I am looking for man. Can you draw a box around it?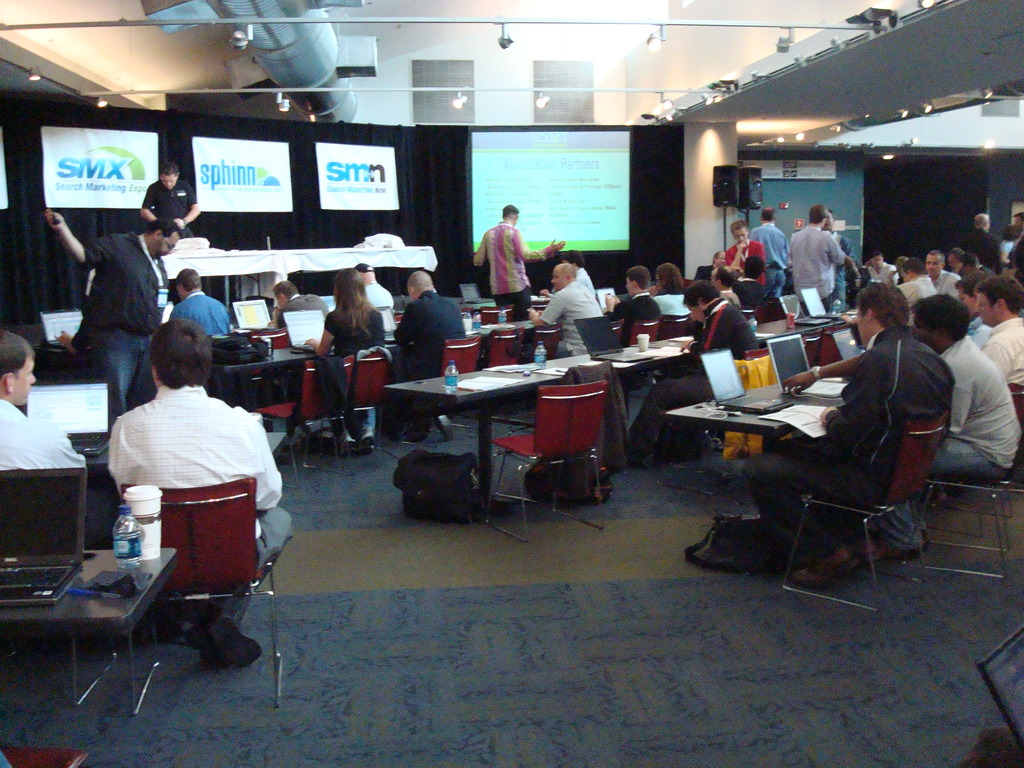
Sure, the bounding box is BBox(105, 296, 279, 664).
